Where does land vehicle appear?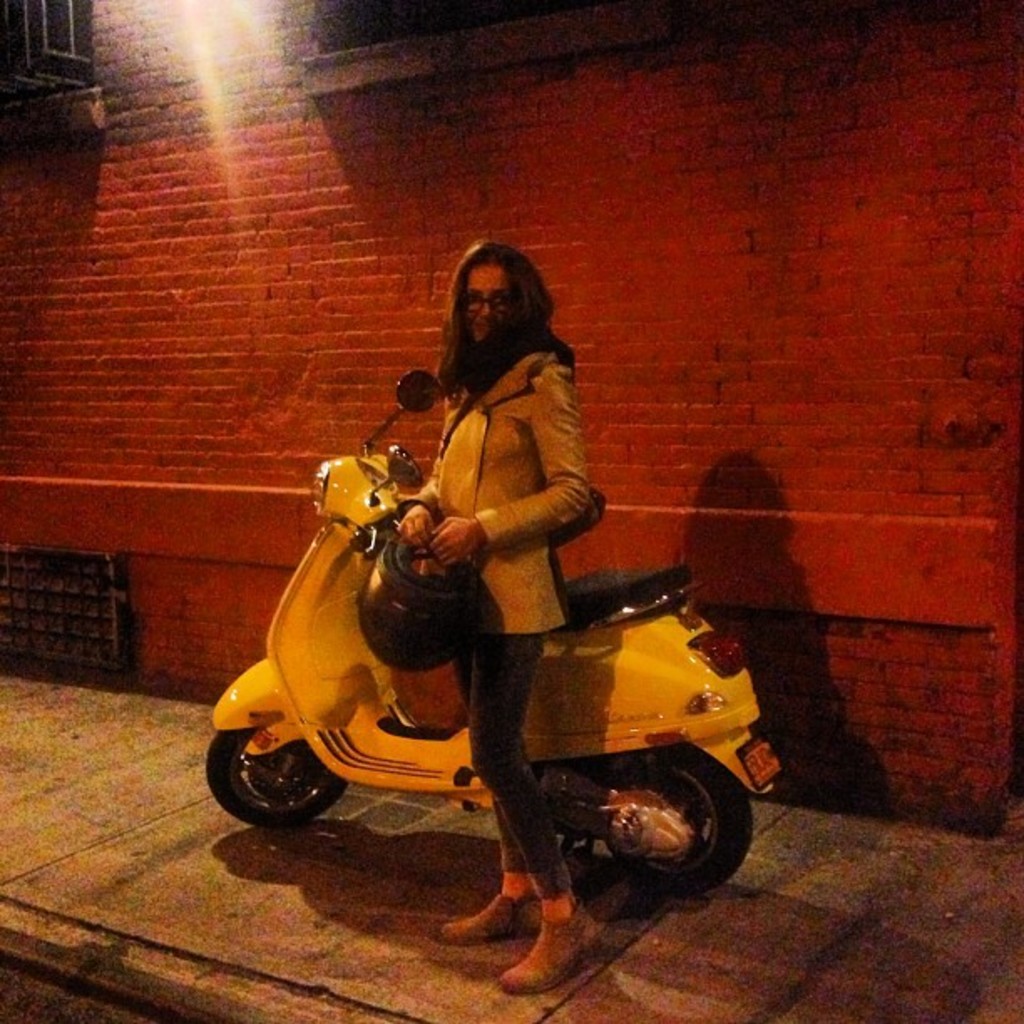
Appears at BBox(204, 371, 781, 895).
